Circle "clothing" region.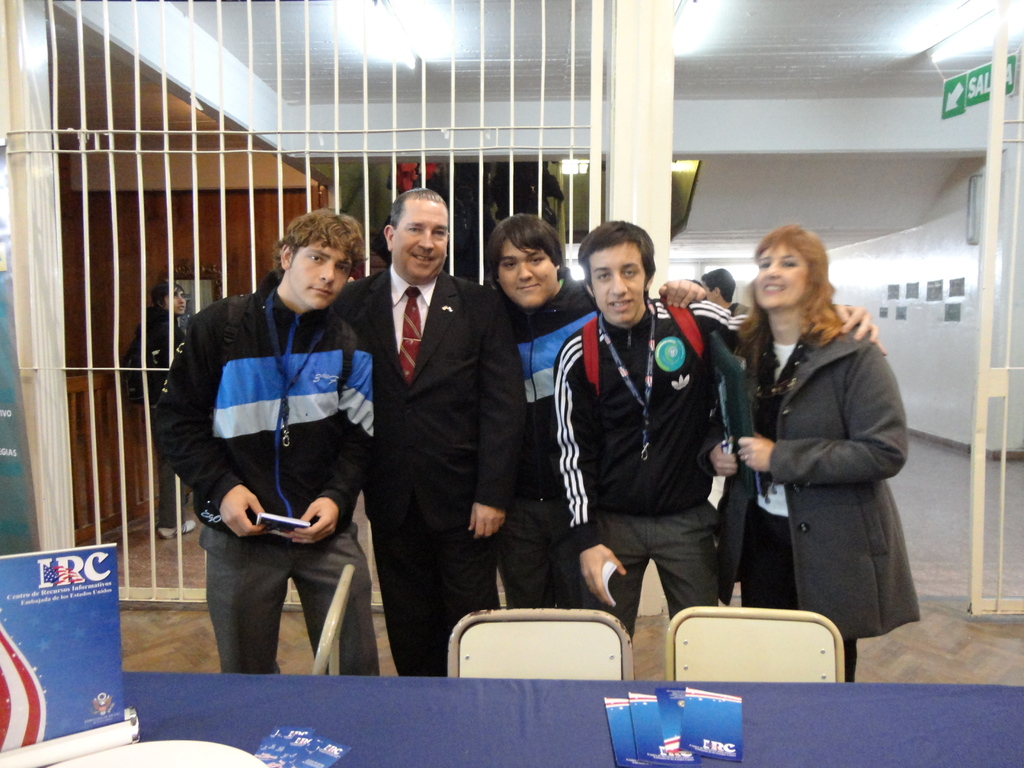
Region: 140:276:388:673.
